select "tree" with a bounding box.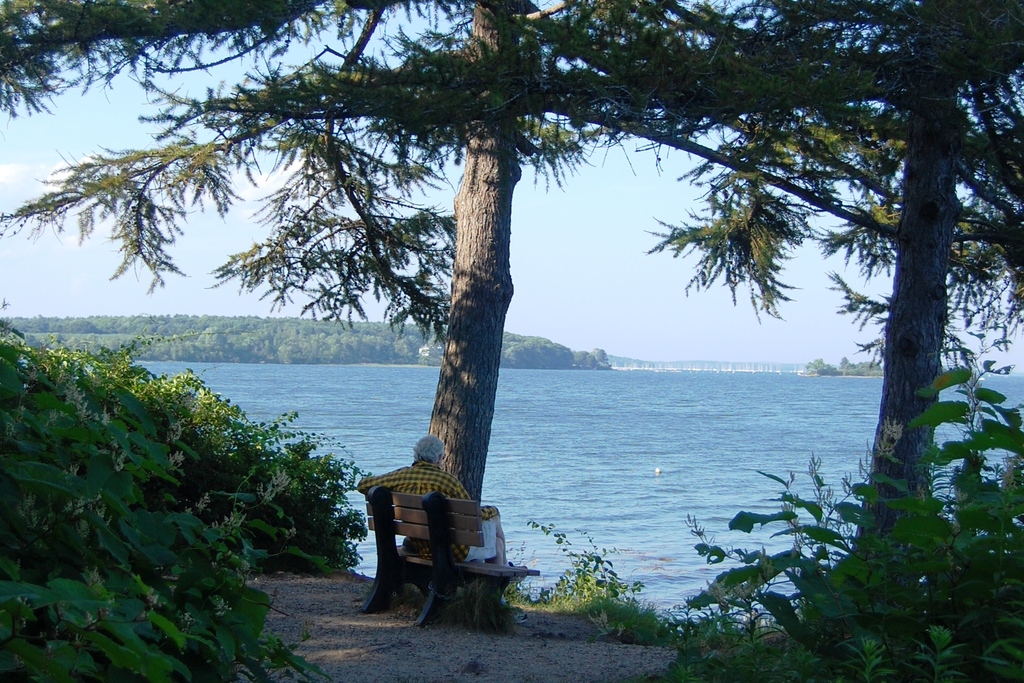
Rect(433, 0, 619, 592).
